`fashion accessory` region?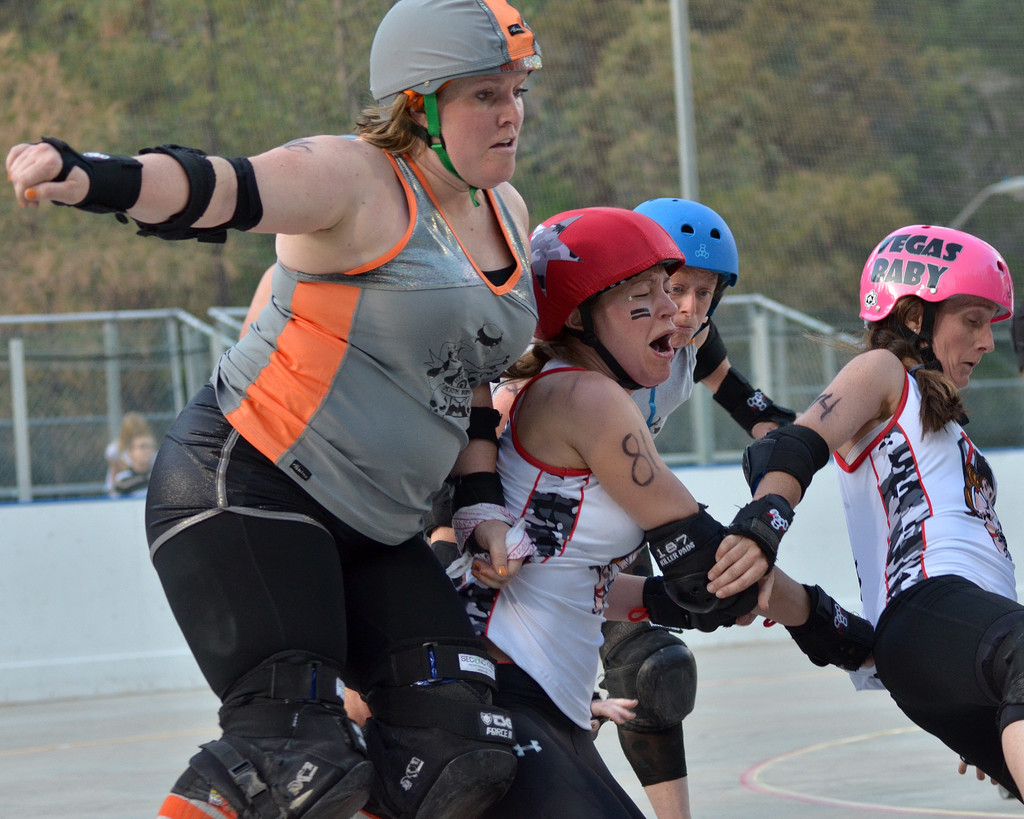
bbox=[24, 189, 36, 201]
